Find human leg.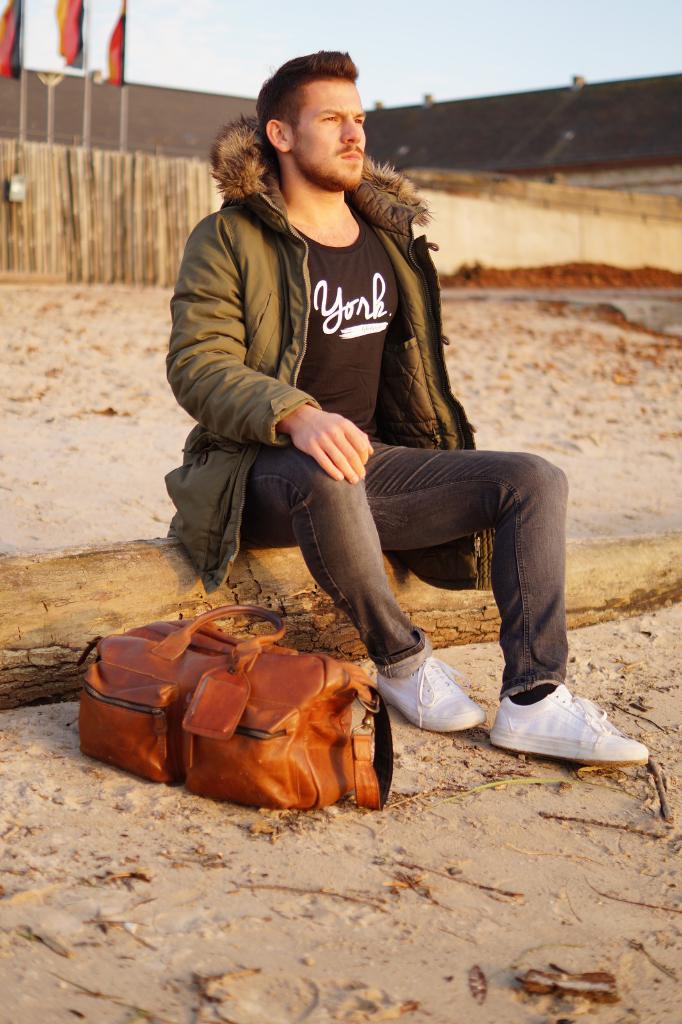
<bbox>370, 438, 652, 770</bbox>.
